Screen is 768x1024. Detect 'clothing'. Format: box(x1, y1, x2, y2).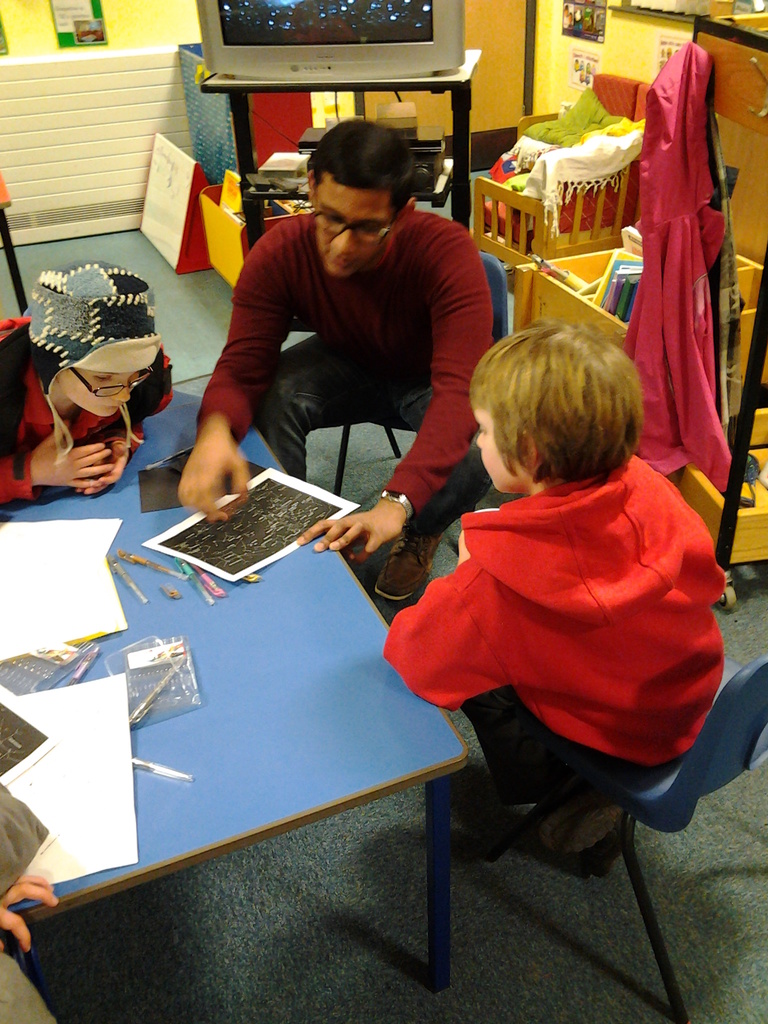
box(189, 200, 492, 553).
